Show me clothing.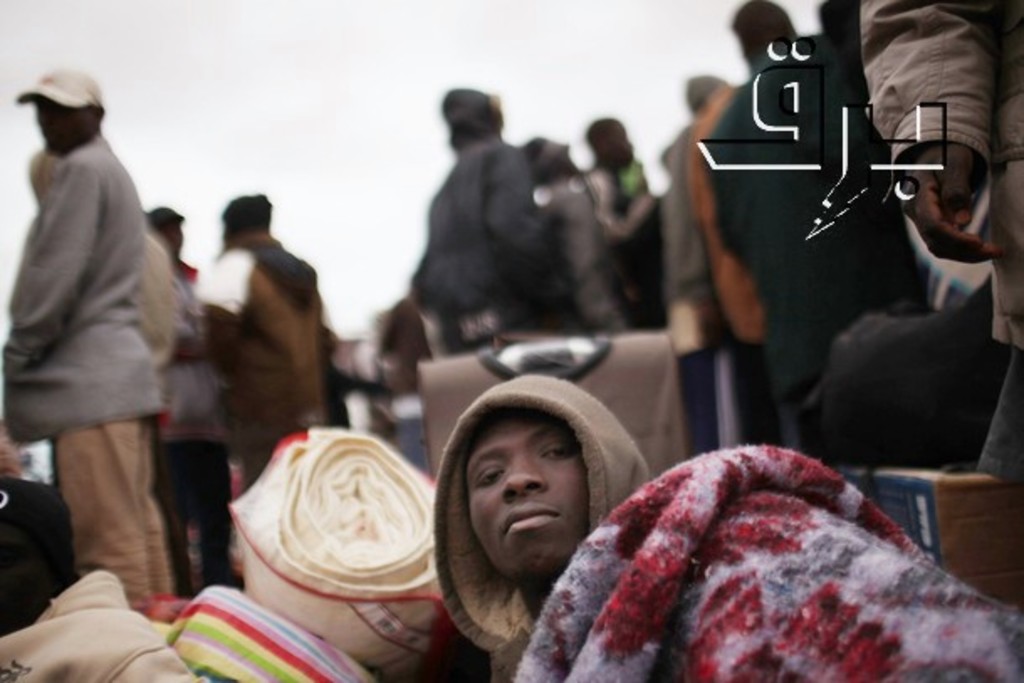
clothing is here: 193:227:331:485.
